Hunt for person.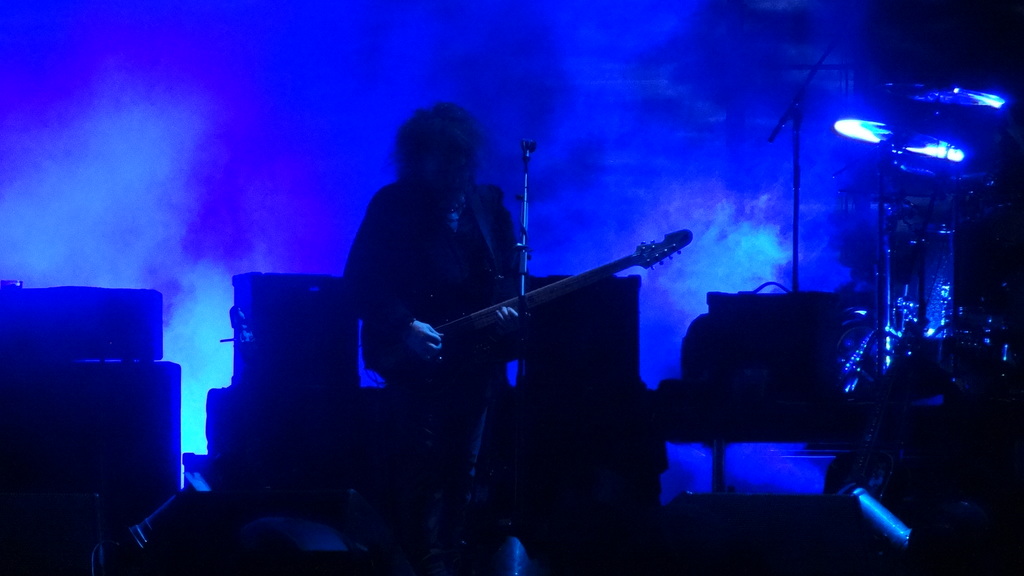
Hunted down at x1=346 y1=98 x2=539 y2=553.
